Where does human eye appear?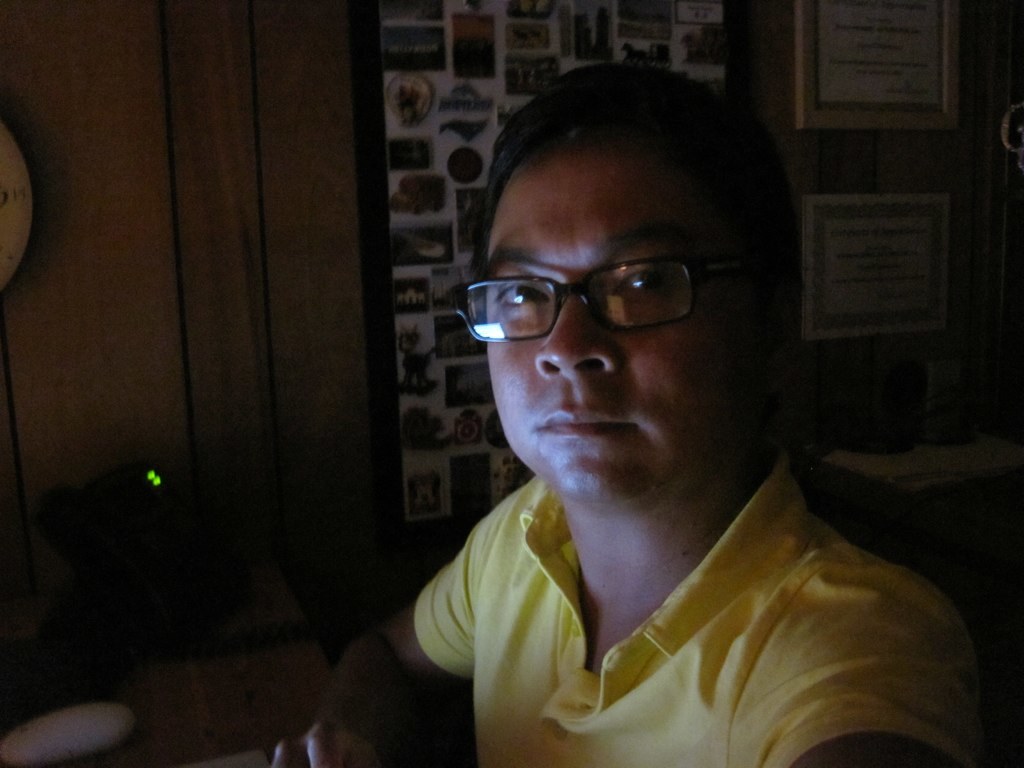
Appears at [left=491, top=271, right=553, bottom=318].
